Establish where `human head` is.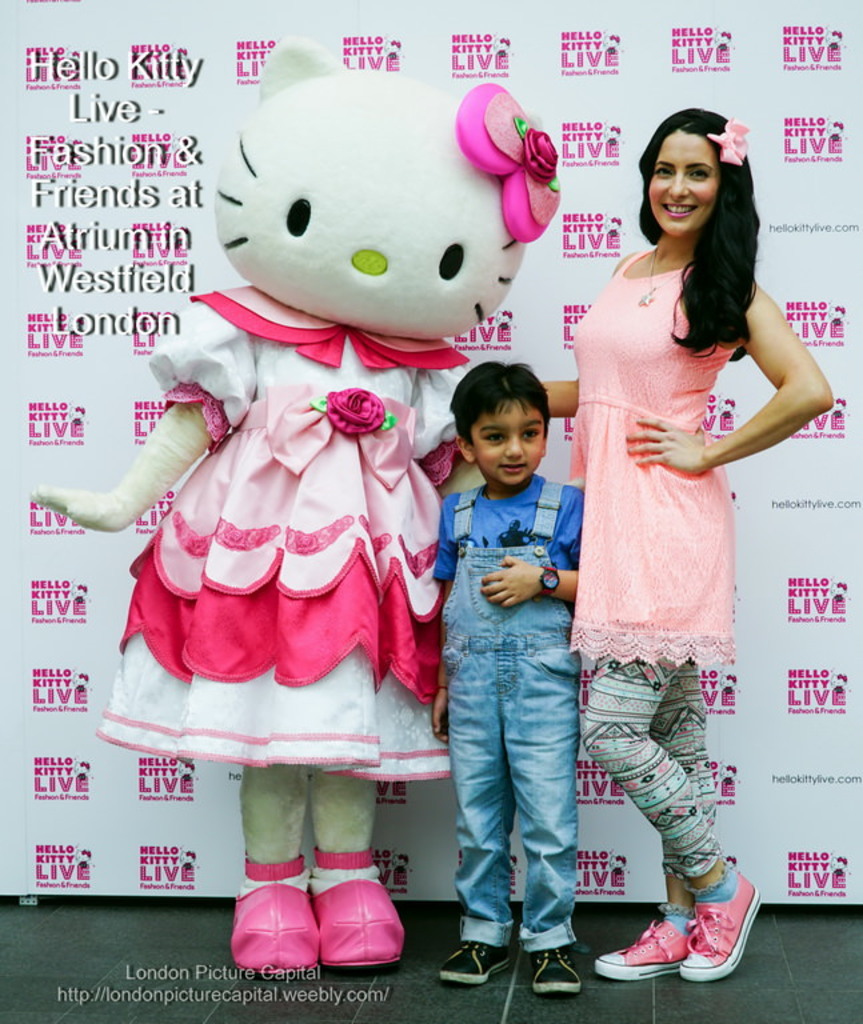
Established at <bbox>640, 103, 746, 244</bbox>.
